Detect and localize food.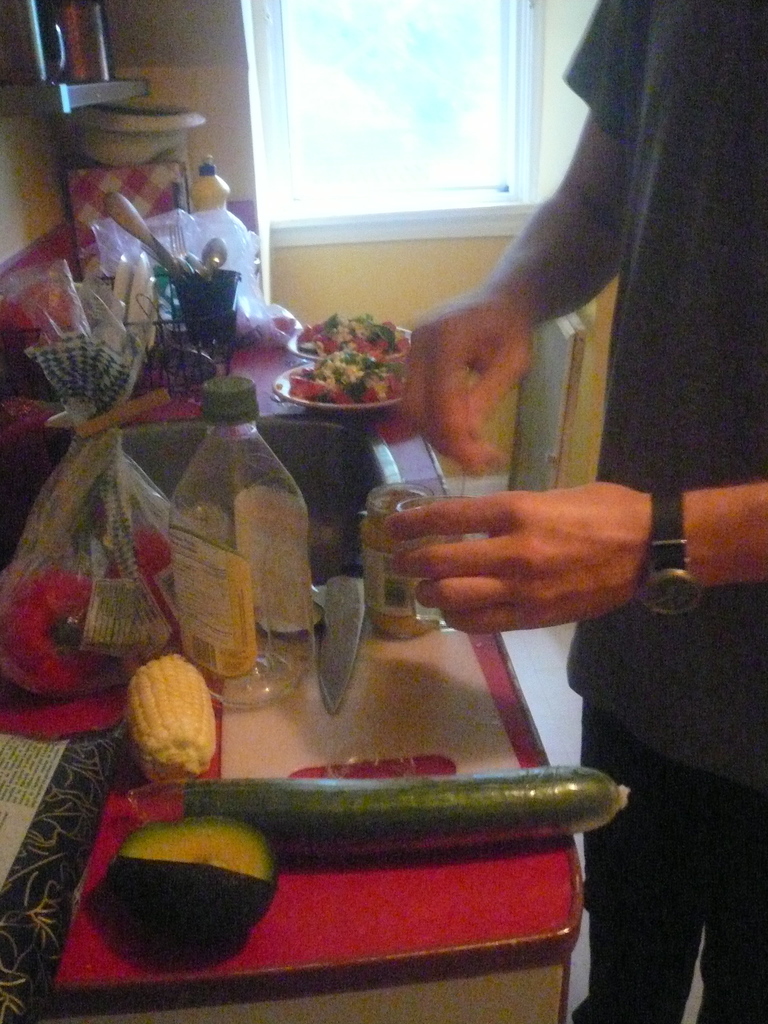
Localized at [left=0, top=271, right=79, bottom=342].
